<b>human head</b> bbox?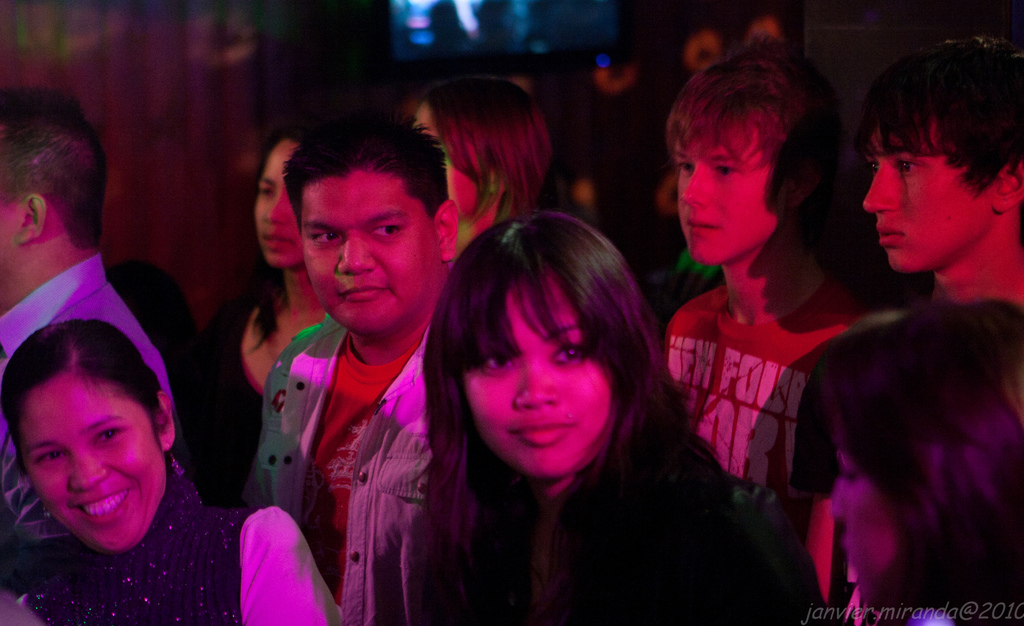
(421, 80, 559, 202)
